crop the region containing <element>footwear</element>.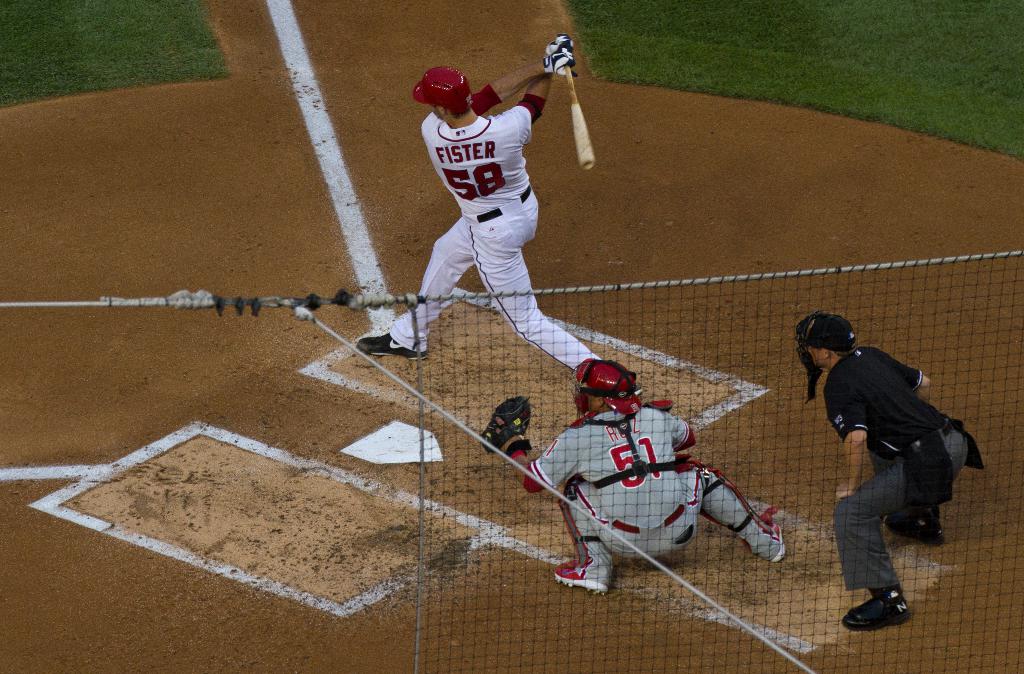
Crop region: {"left": 884, "top": 513, "right": 945, "bottom": 547}.
